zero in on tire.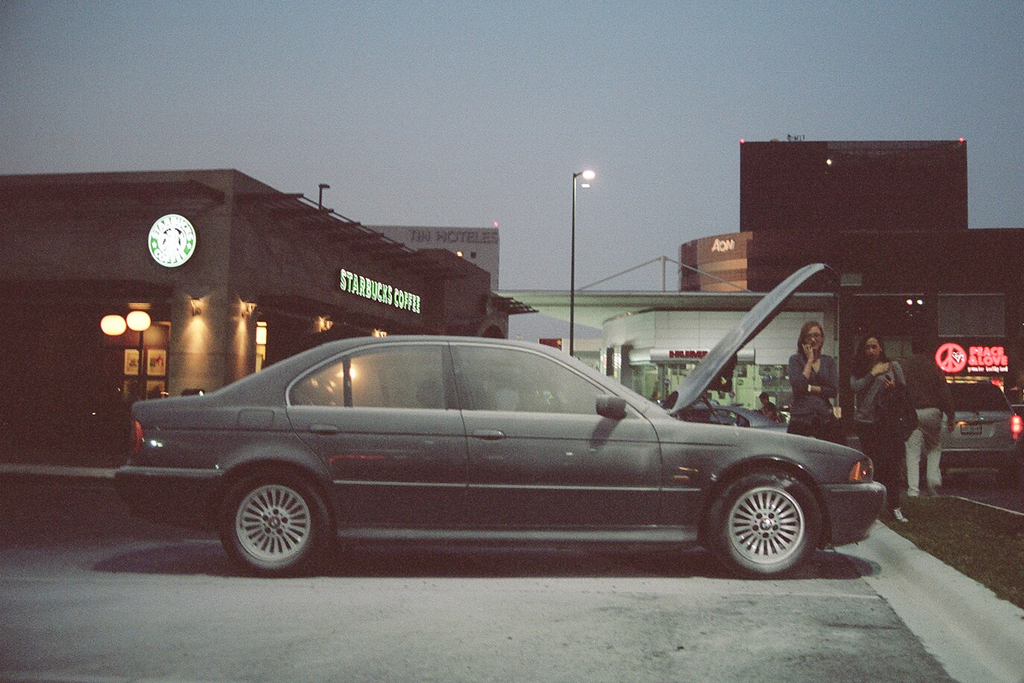
Zeroed in: (218,470,334,572).
